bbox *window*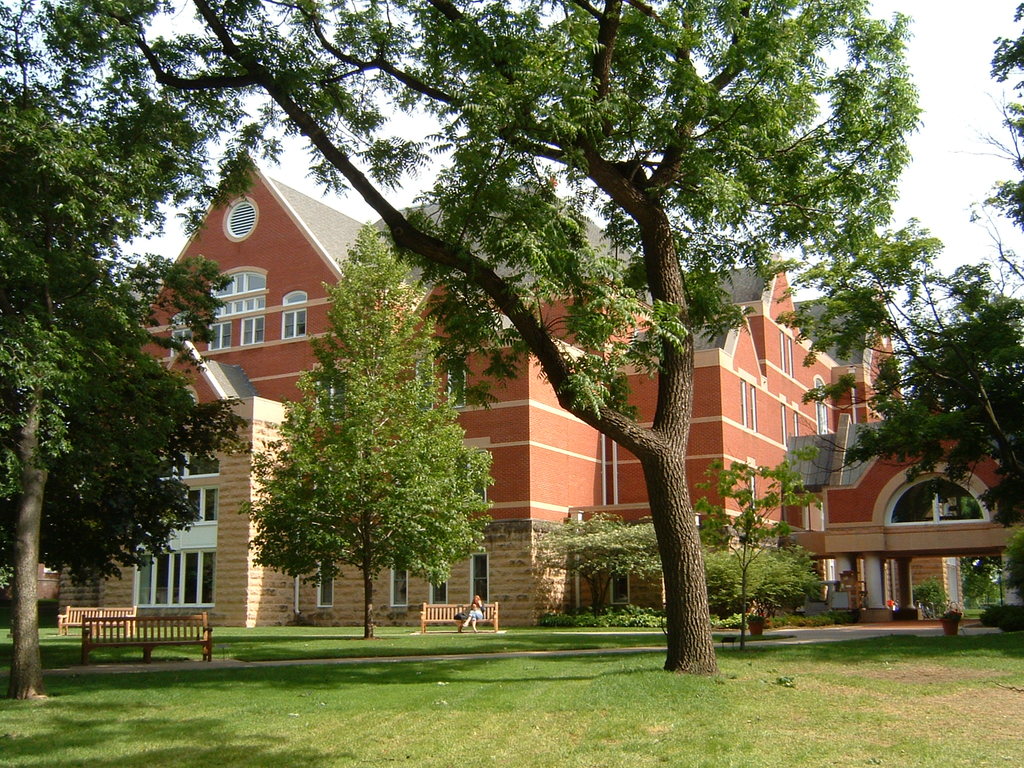
box(410, 354, 436, 419)
